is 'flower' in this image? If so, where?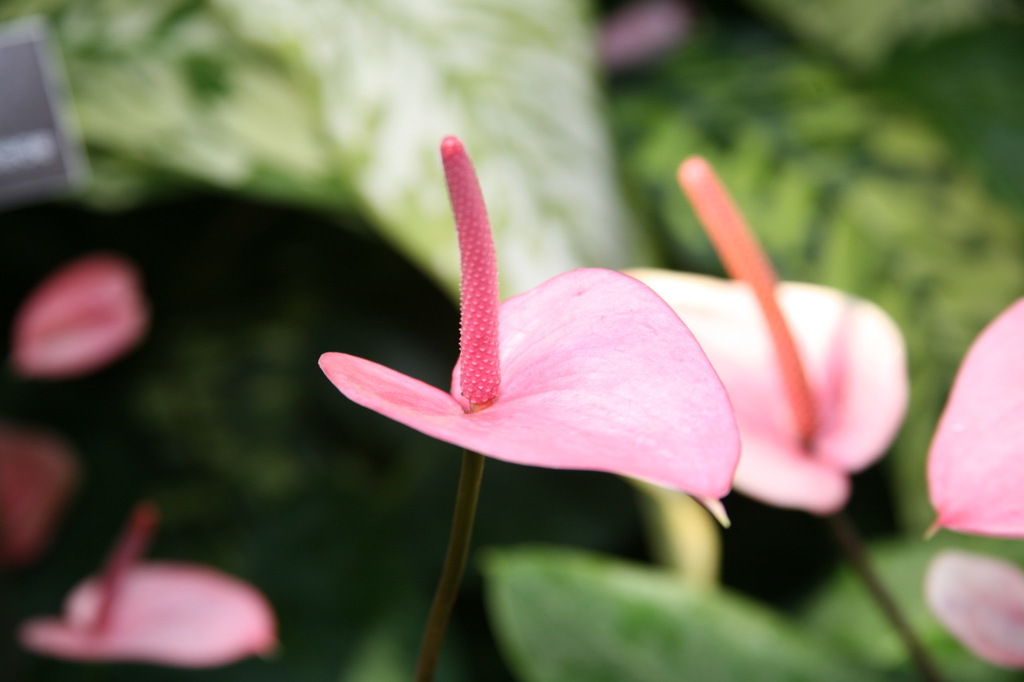
Yes, at crop(612, 150, 910, 507).
